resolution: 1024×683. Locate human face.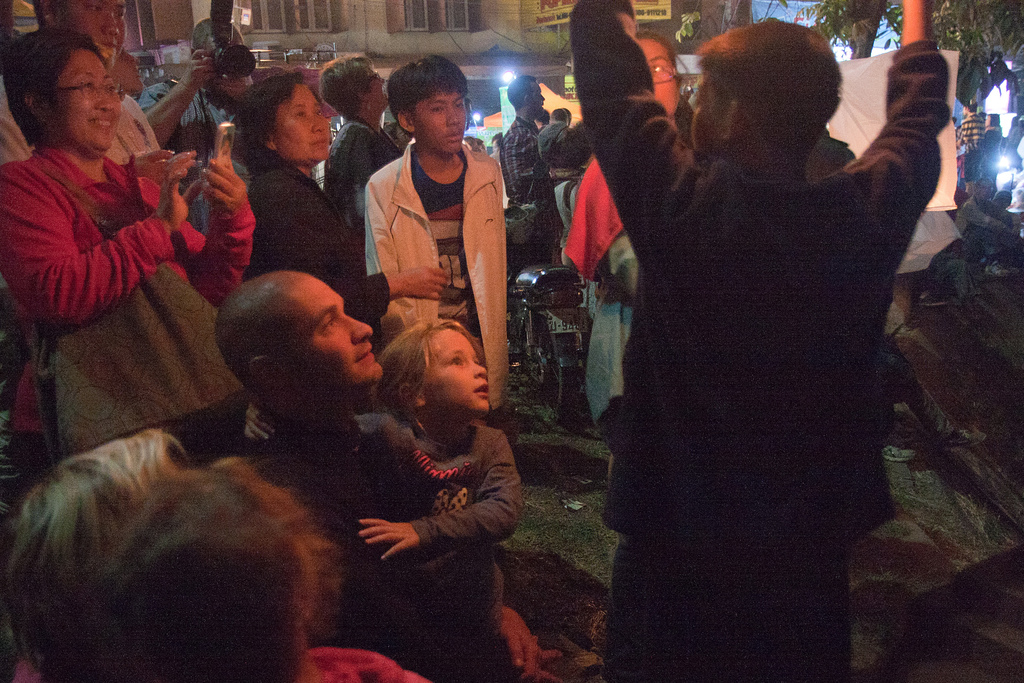
[372,59,393,109].
